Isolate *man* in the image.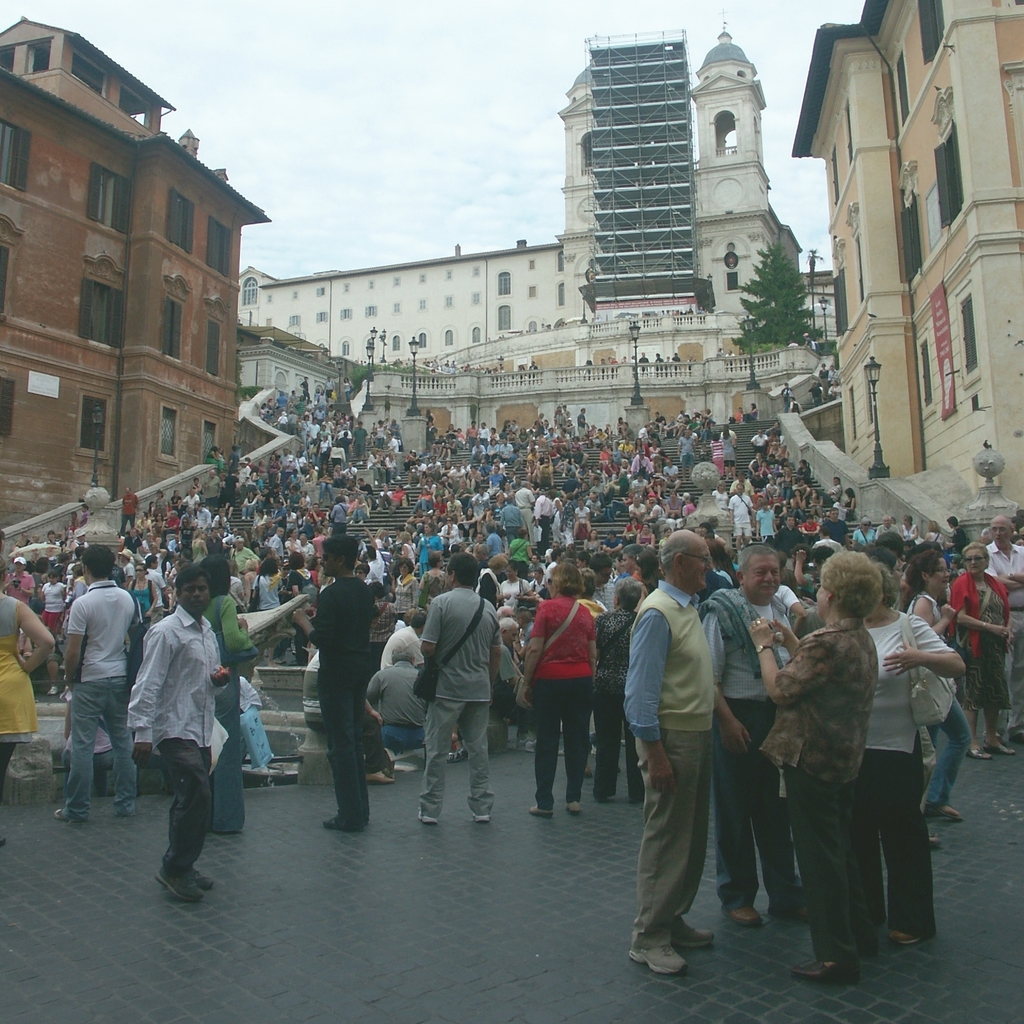
Isolated region: locate(592, 480, 603, 494).
